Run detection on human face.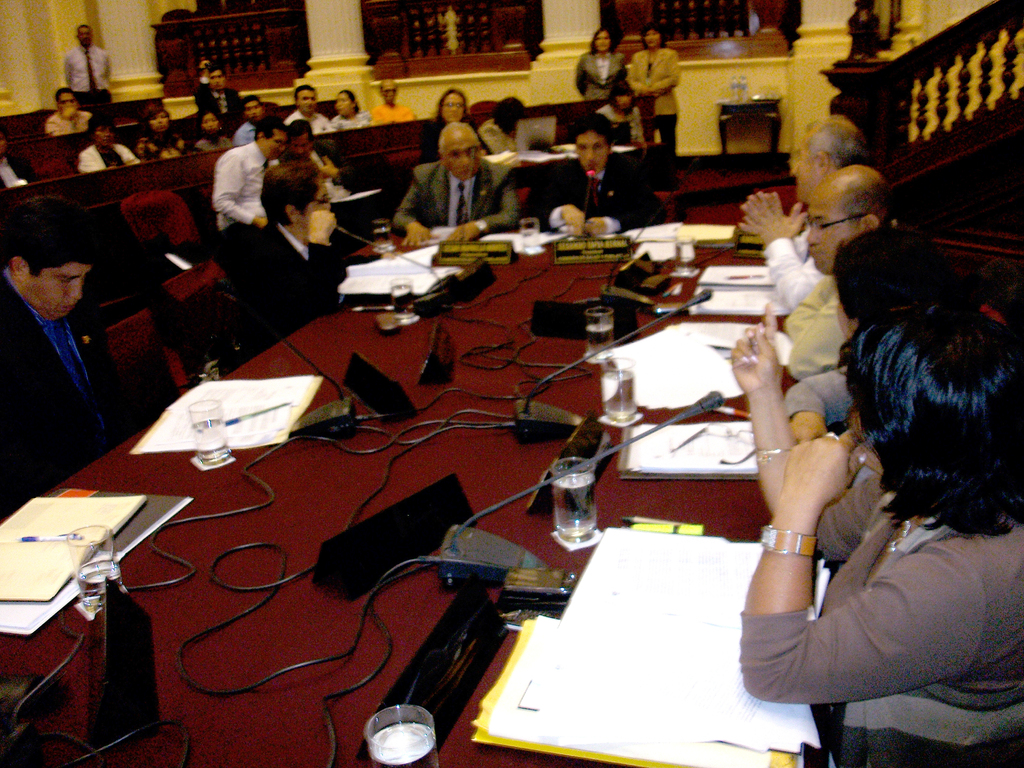
Result: <region>437, 134, 486, 177</region>.
